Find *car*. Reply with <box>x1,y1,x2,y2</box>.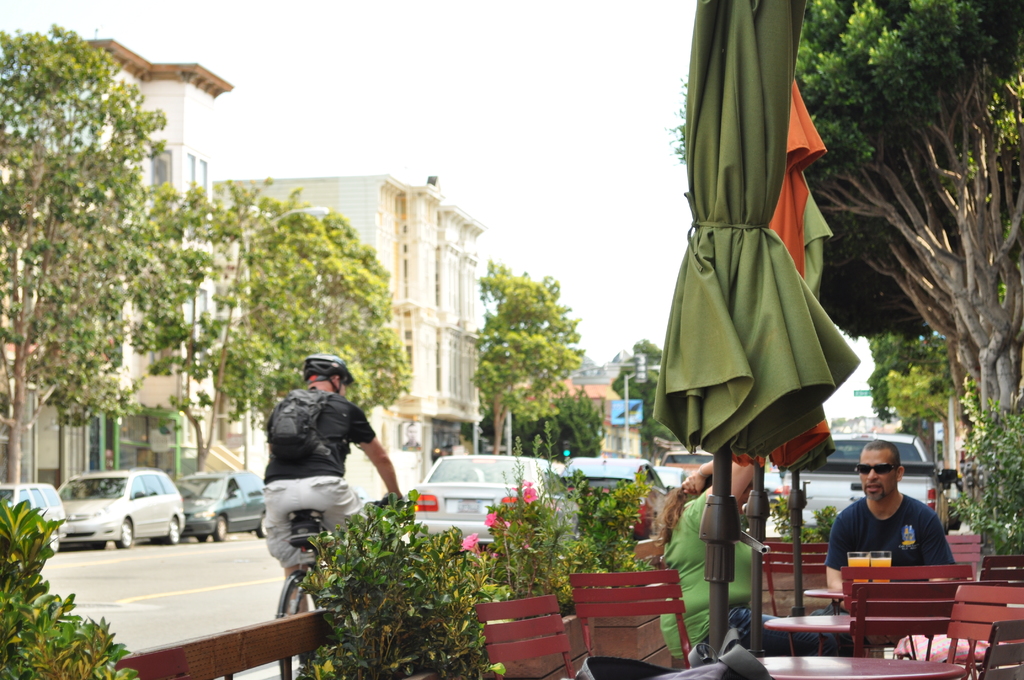
<box>413,455,566,546</box>.
